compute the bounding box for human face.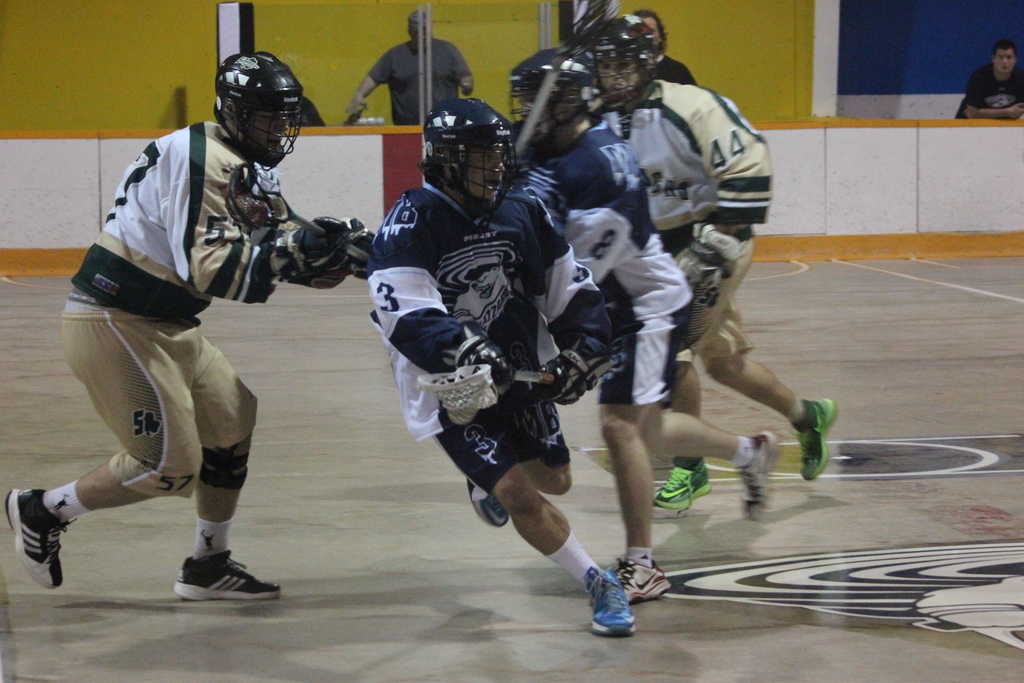
<box>464,138,502,197</box>.
